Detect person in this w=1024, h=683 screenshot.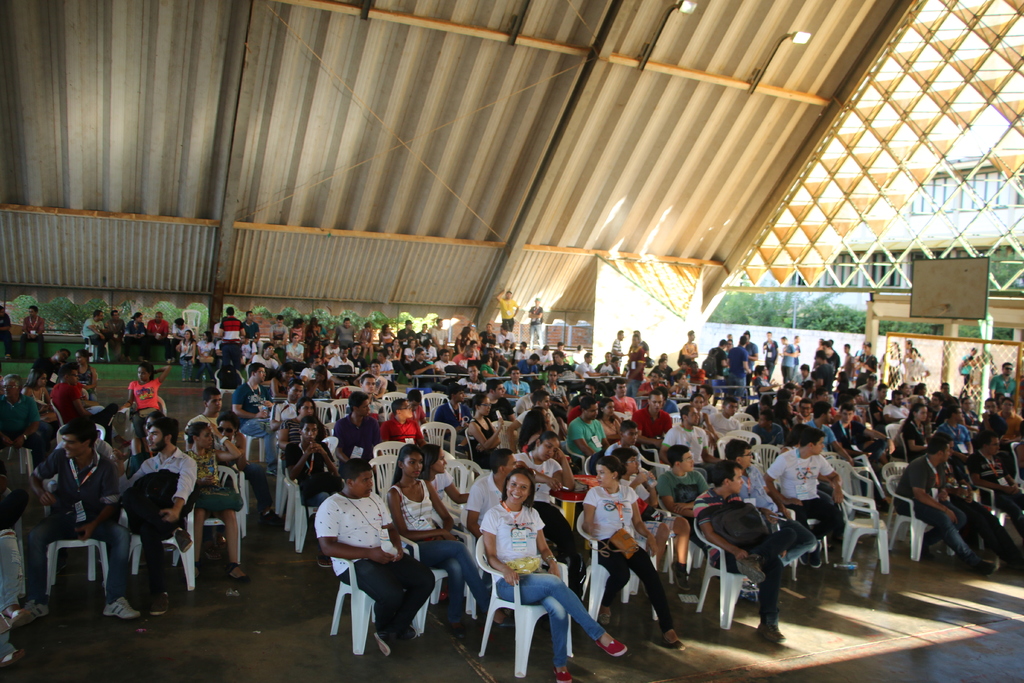
Detection: 820 339 849 379.
